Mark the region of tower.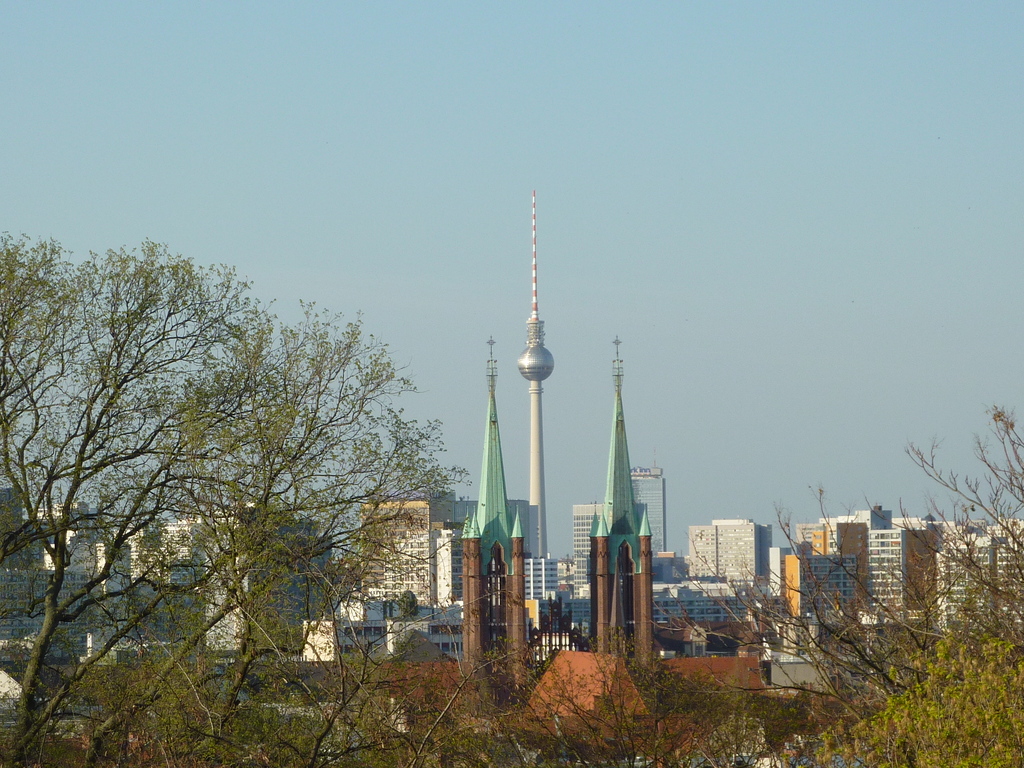
Region: 590/338/657/666.
